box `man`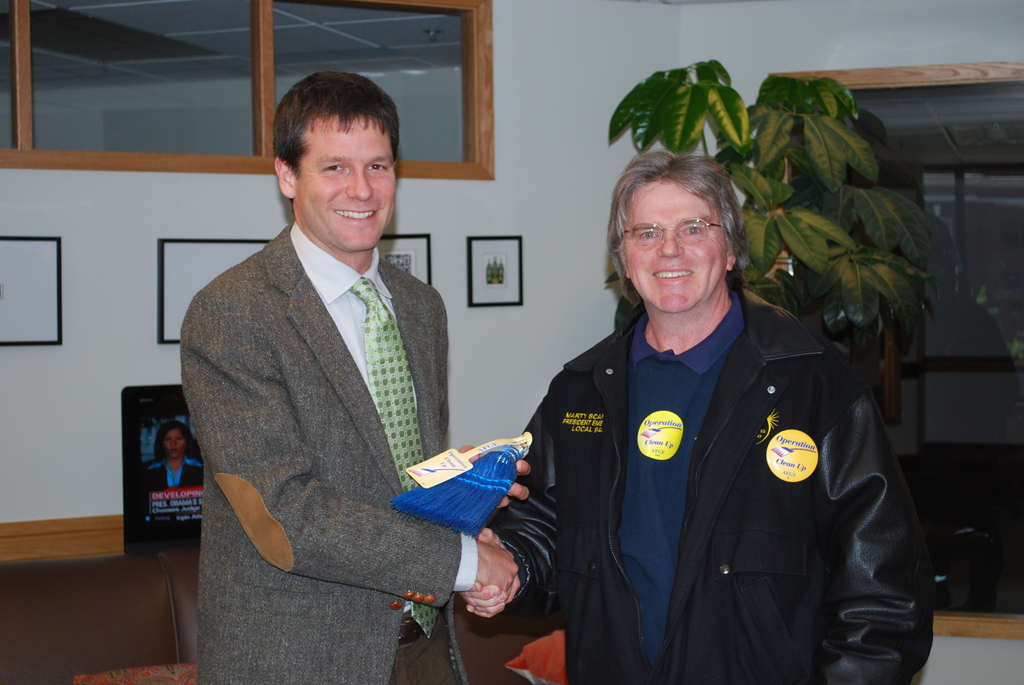
BBox(174, 72, 528, 684)
